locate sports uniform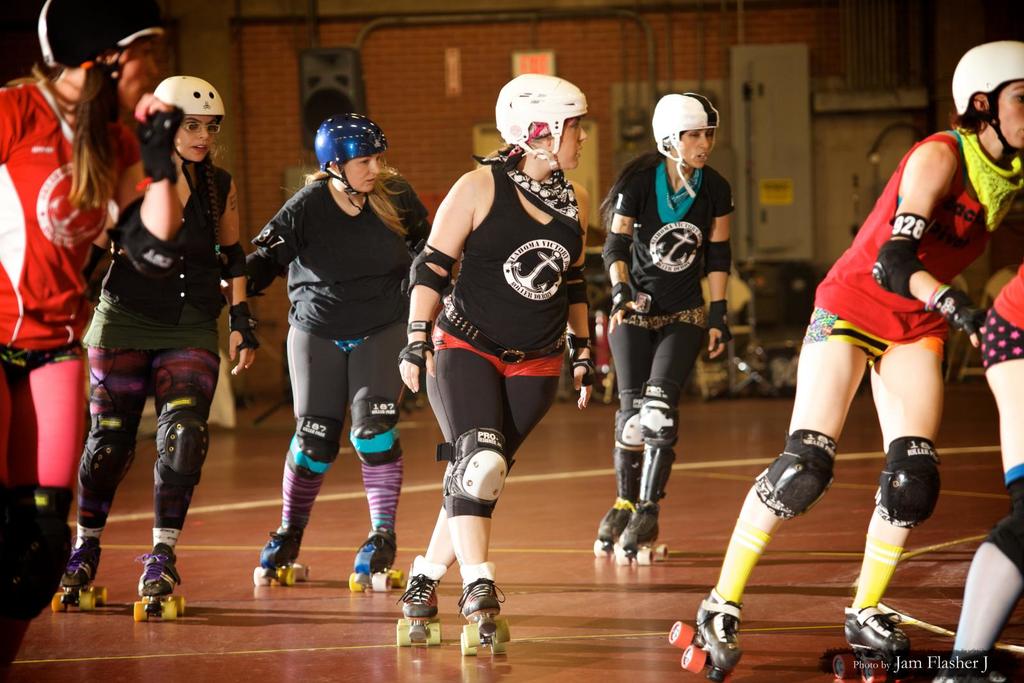
<region>422, 151, 591, 510</region>
